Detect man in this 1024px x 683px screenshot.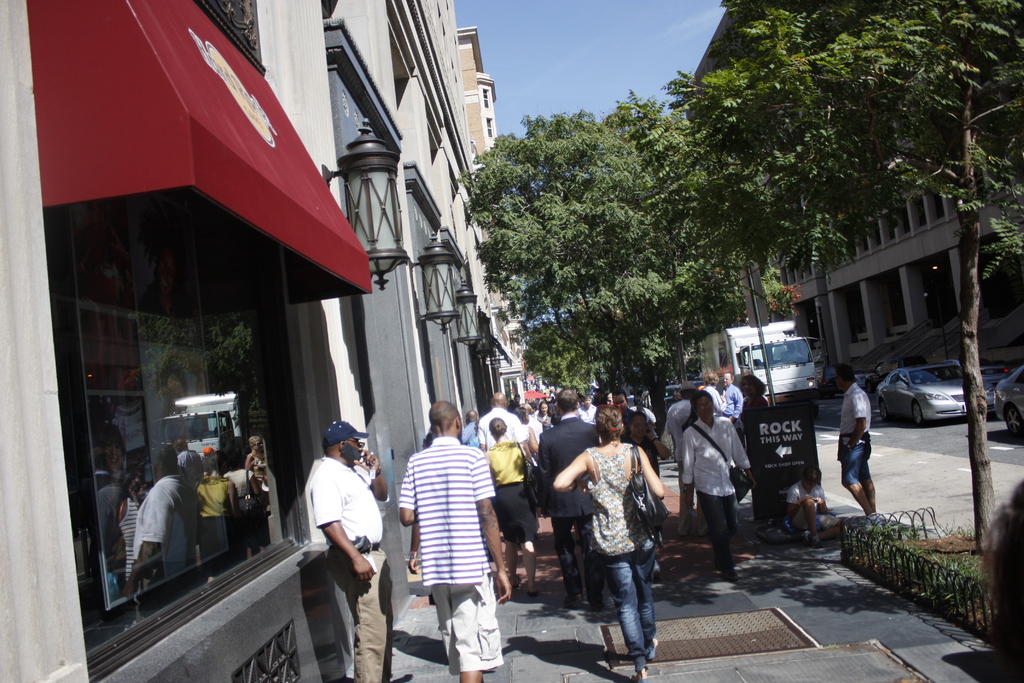
Detection: <box>700,372,727,416</box>.
